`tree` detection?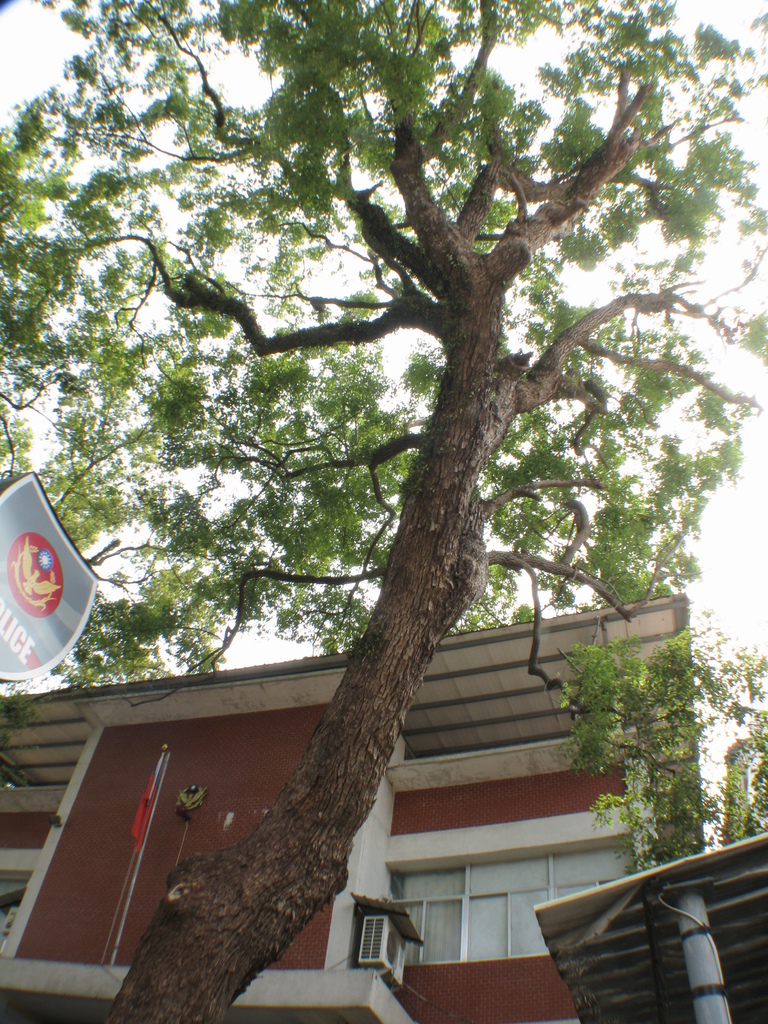
x1=0 y1=0 x2=767 y2=1023
